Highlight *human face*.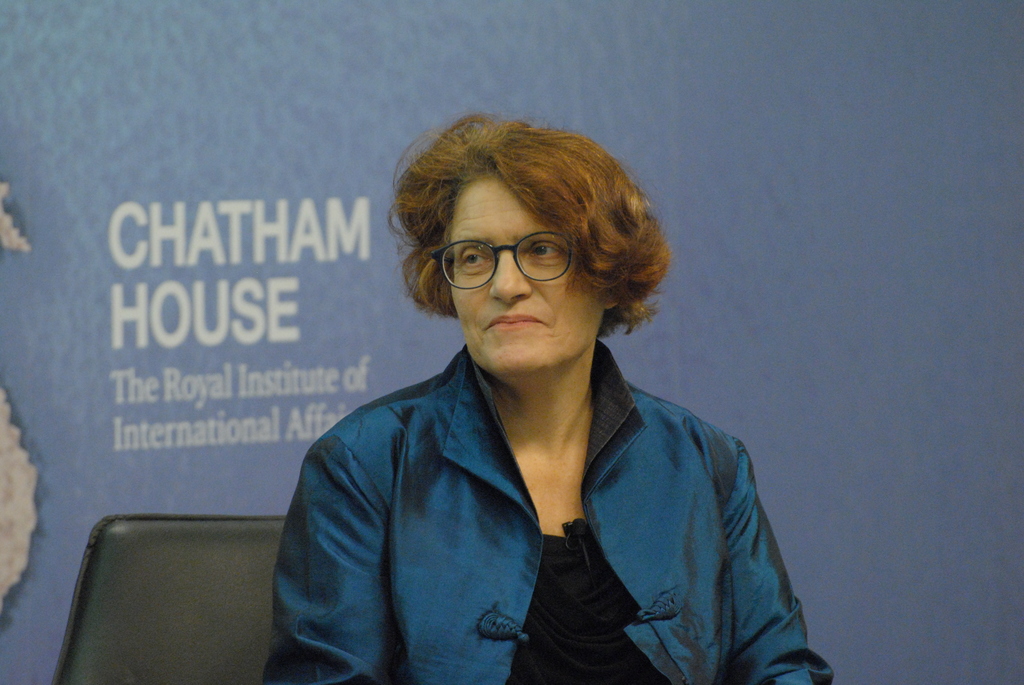
Highlighted region: x1=448, y1=168, x2=607, y2=374.
